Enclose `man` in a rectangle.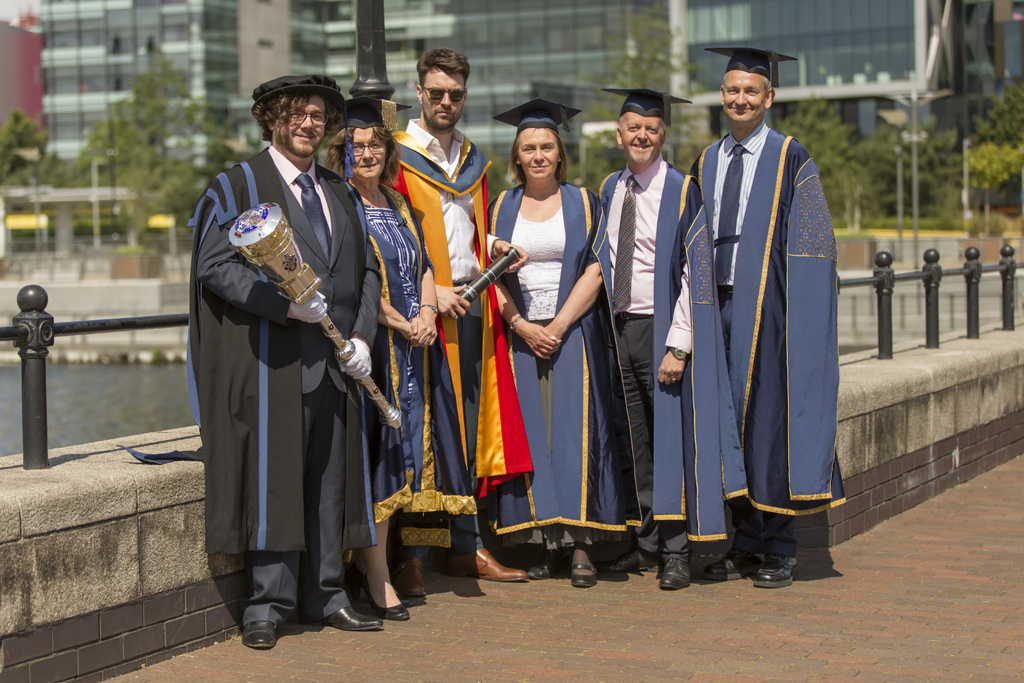
box=[186, 76, 394, 645].
